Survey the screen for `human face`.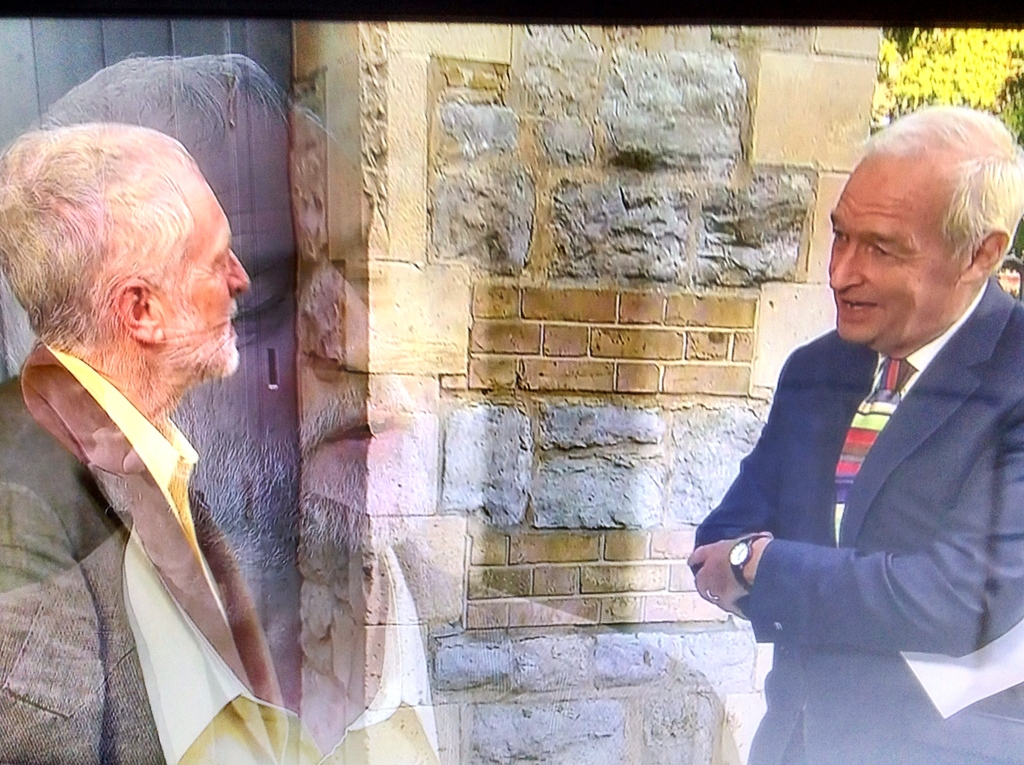
Survey found: Rect(151, 148, 263, 388).
